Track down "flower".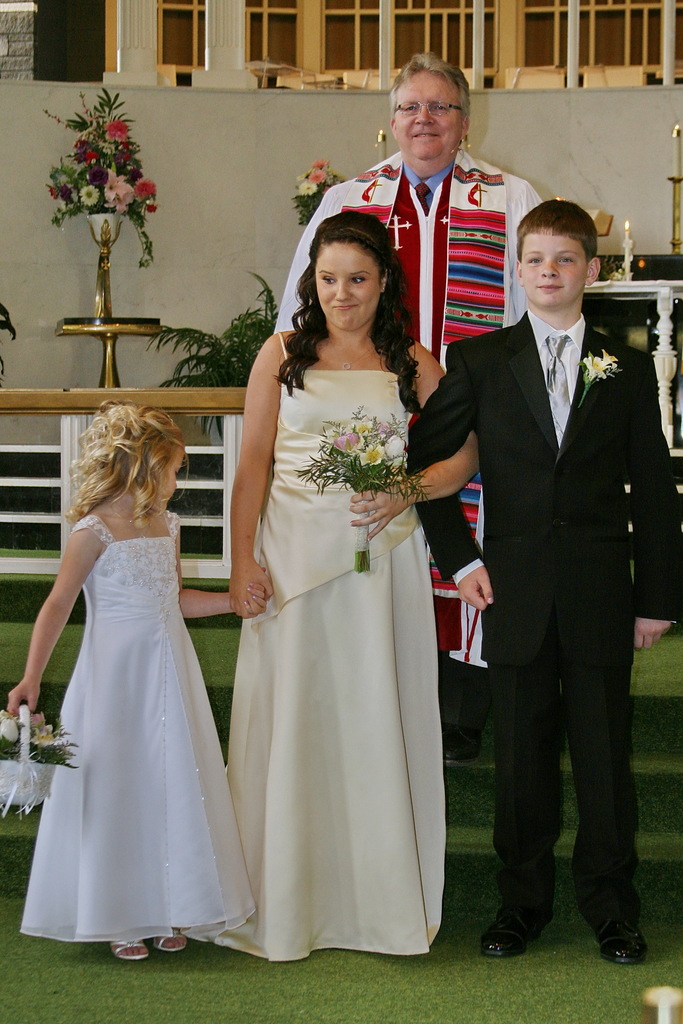
Tracked to 29, 724, 59, 746.
